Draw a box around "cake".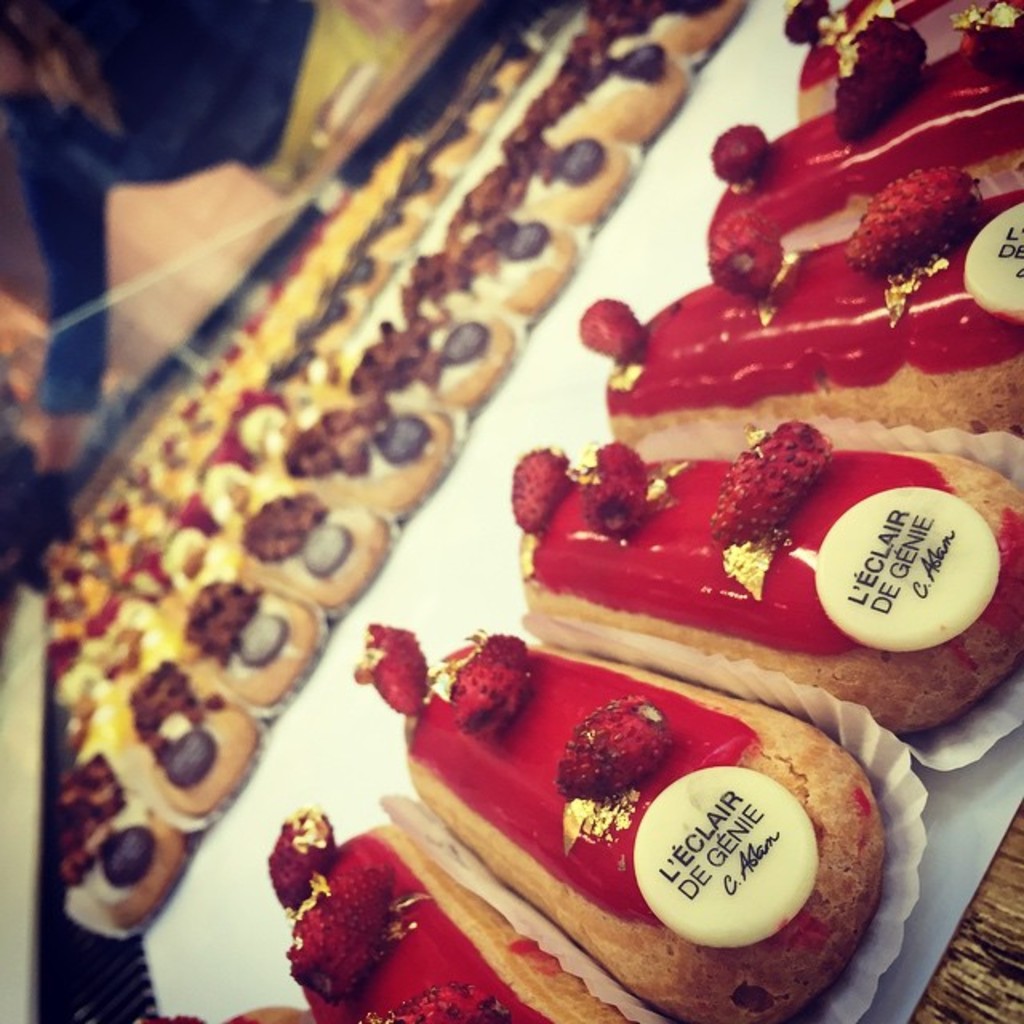
box=[355, 621, 893, 1022].
